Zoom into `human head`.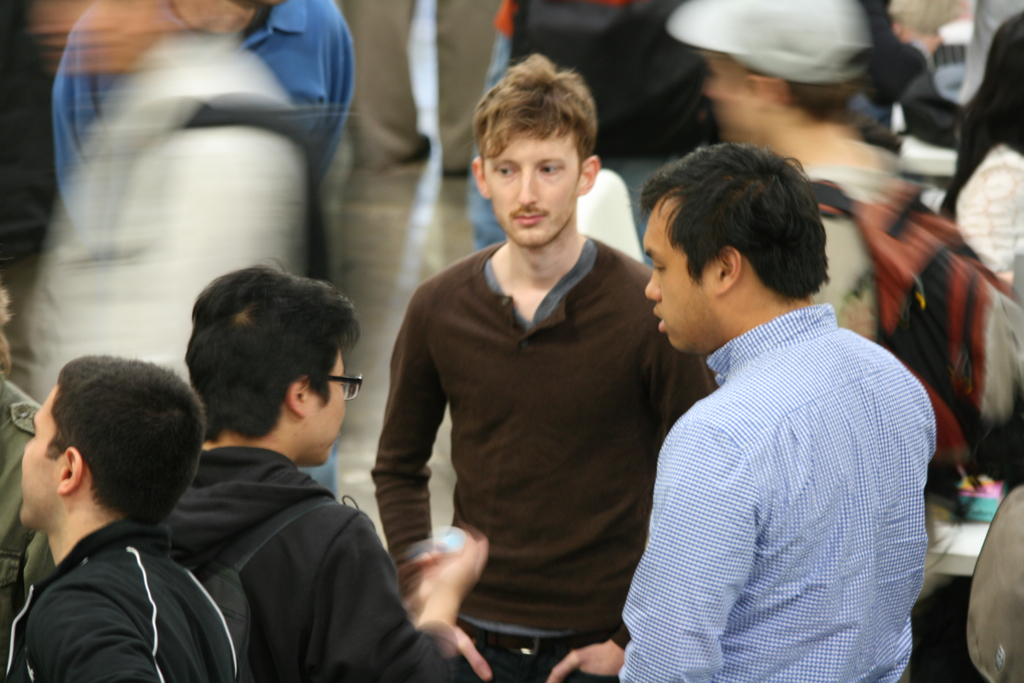
Zoom target: 182,252,366,465.
